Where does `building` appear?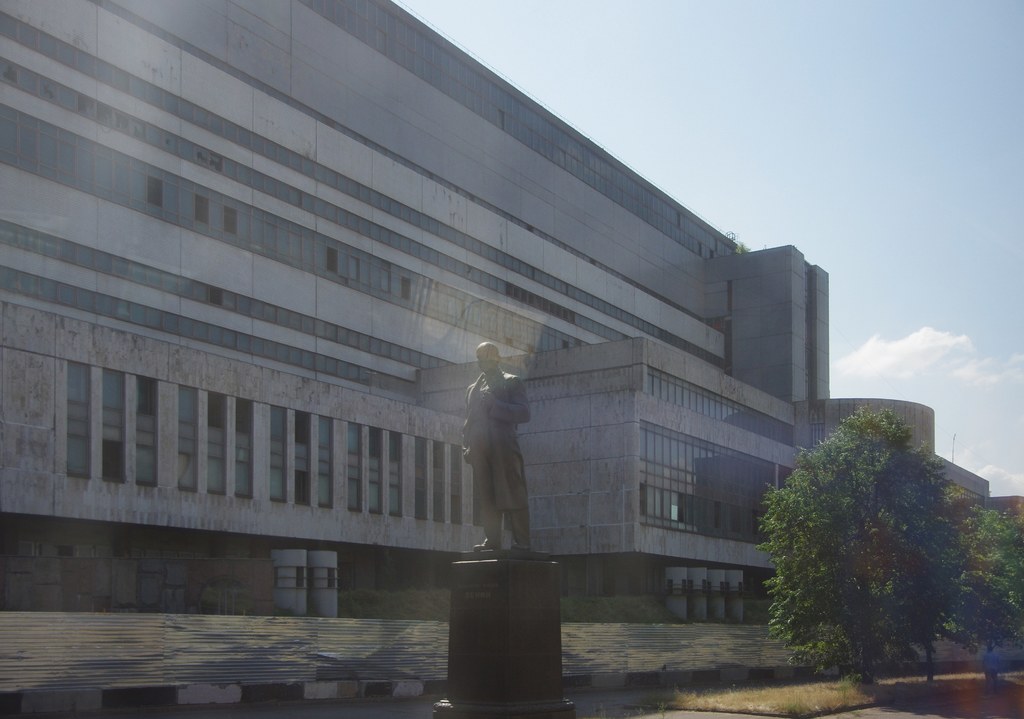
Appears at 0,0,991,613.
